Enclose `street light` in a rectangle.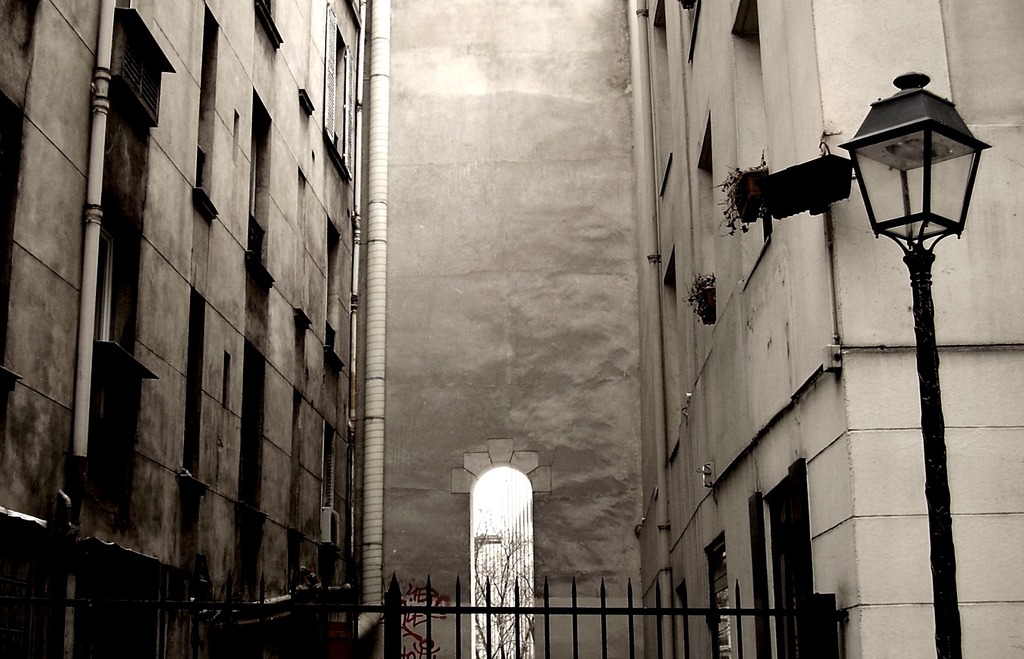
bbox=(790, 74, 1002, 607).
